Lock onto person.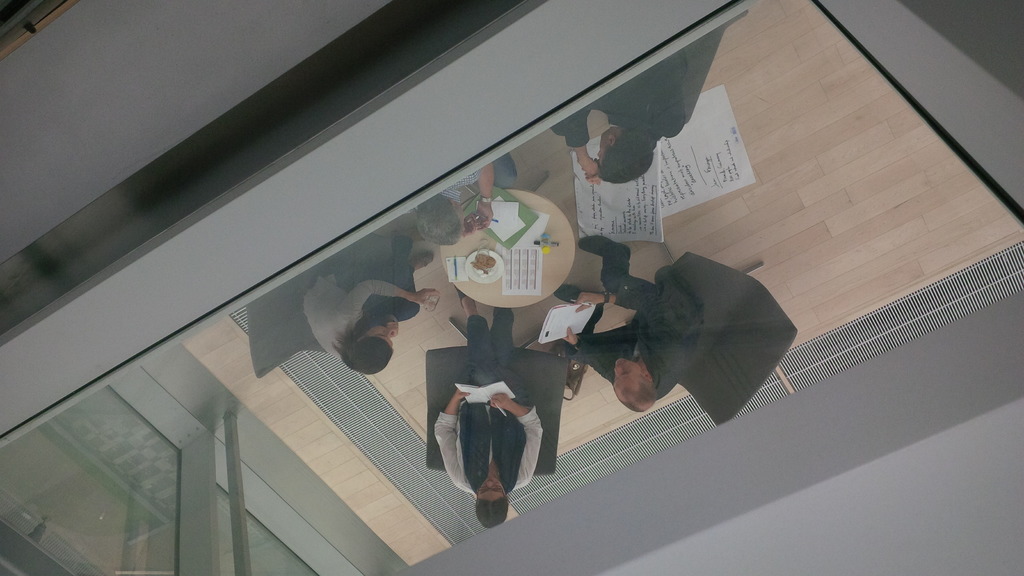
Locked: [296,229,434,372].
